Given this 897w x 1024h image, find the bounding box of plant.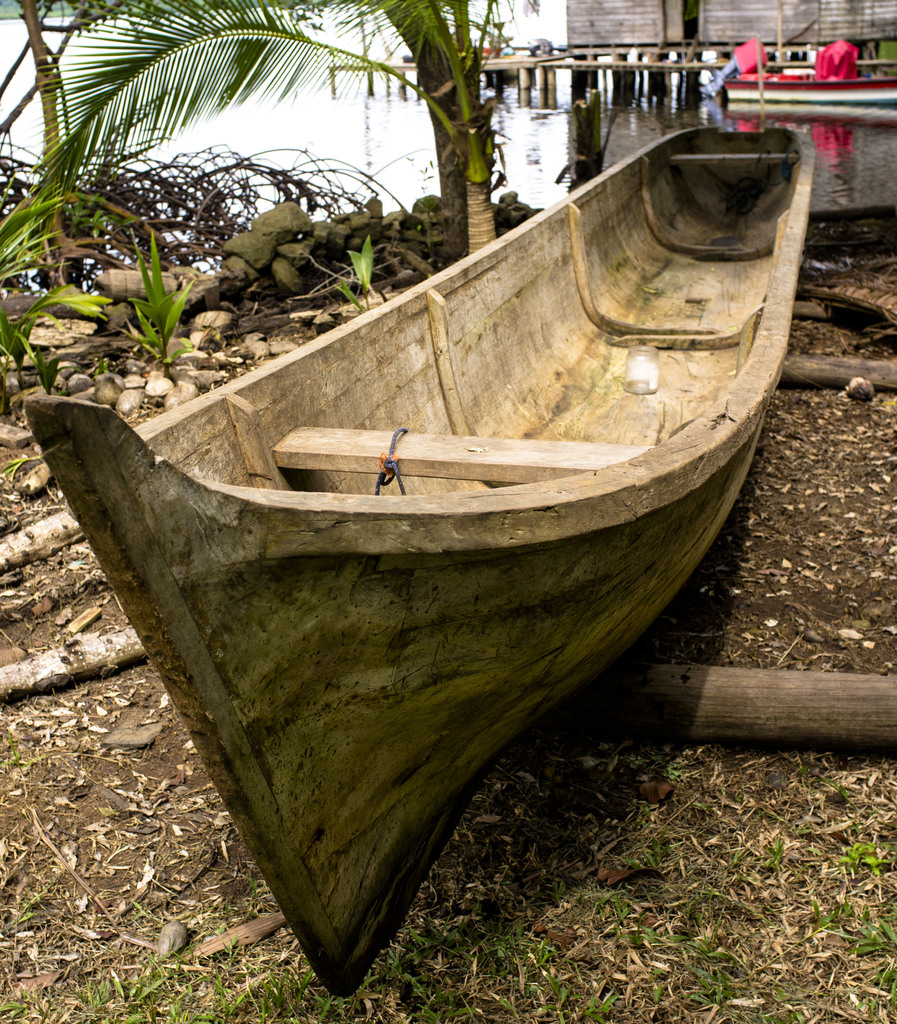
bbox=[325, 225, 391, 318].
